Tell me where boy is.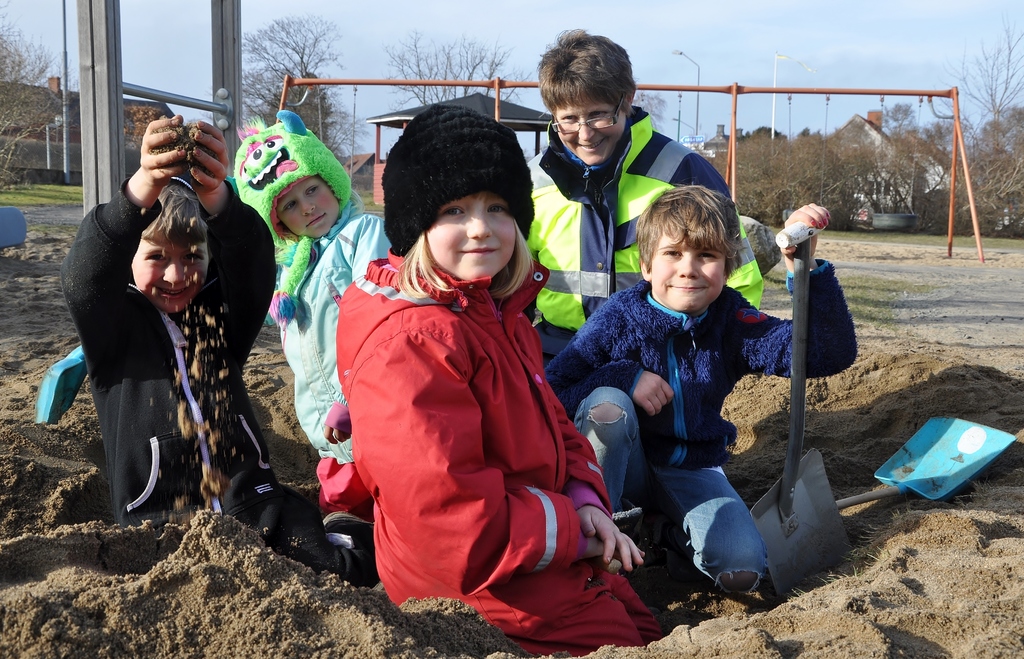
boy is at 547/184/858/595.
